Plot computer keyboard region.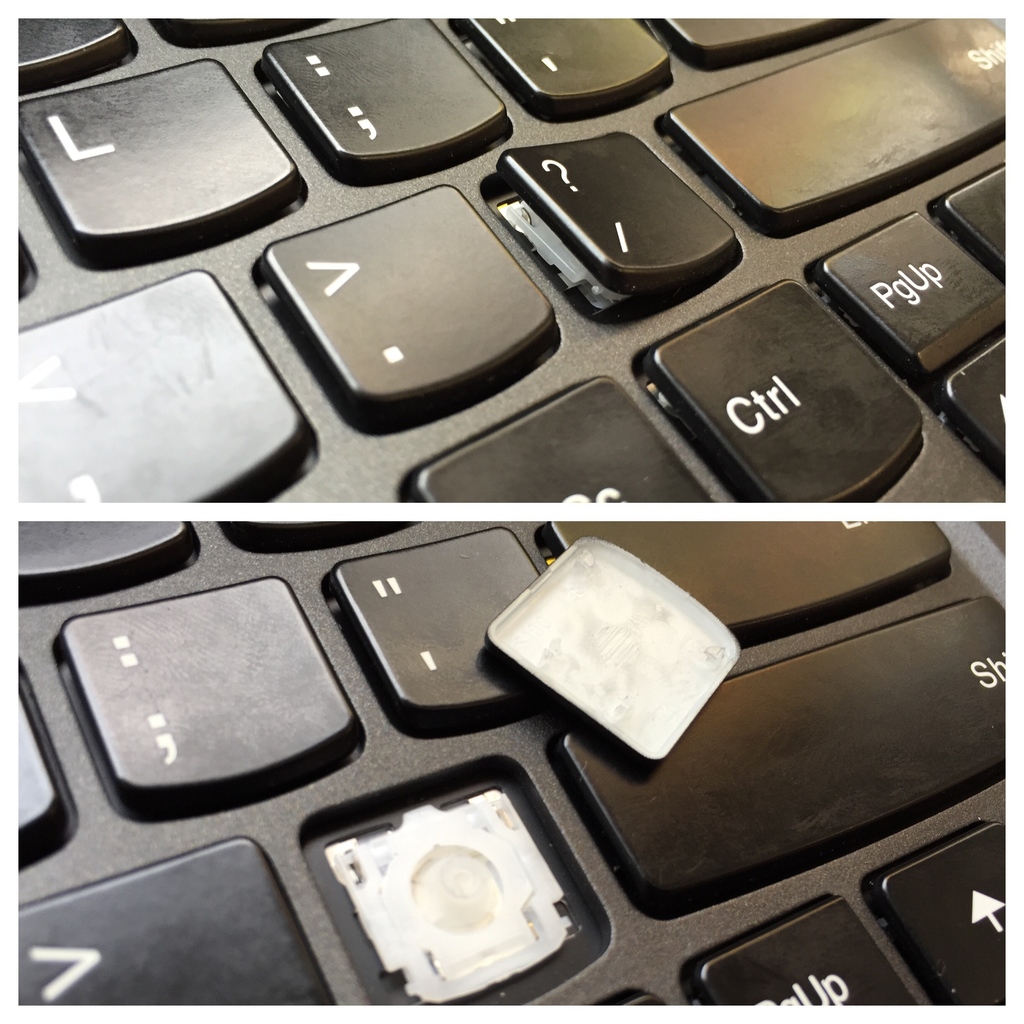
Plotted at bbox(15, 13, 1005, 502).
